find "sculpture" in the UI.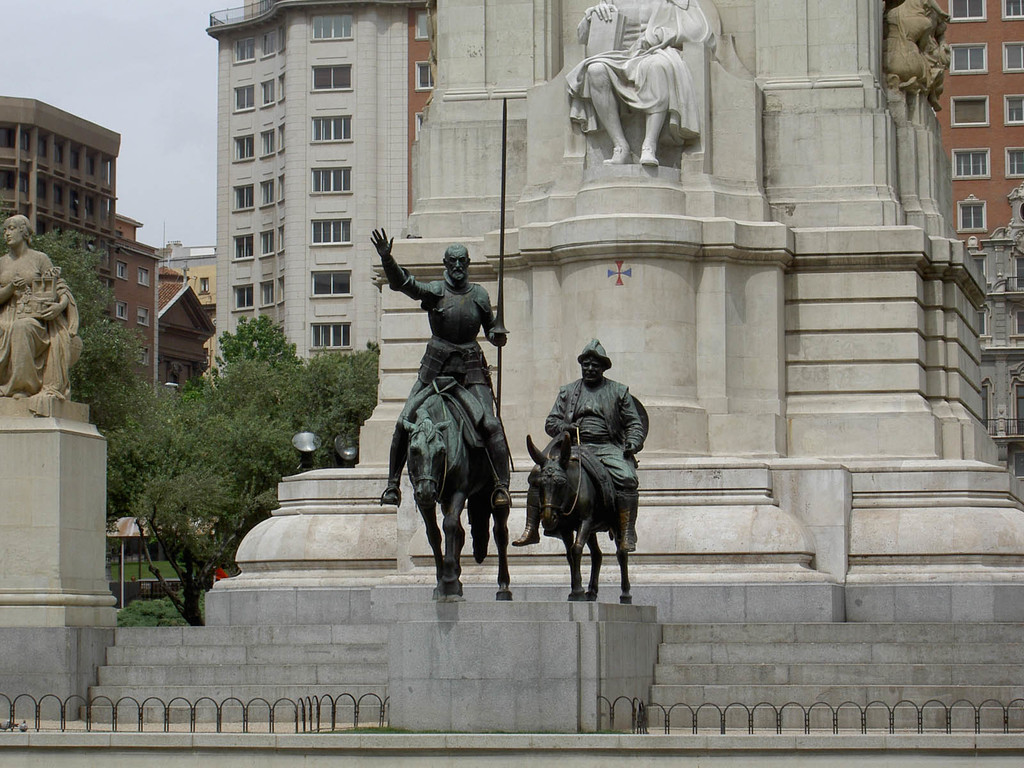
UI element at (552,0,698,184).
